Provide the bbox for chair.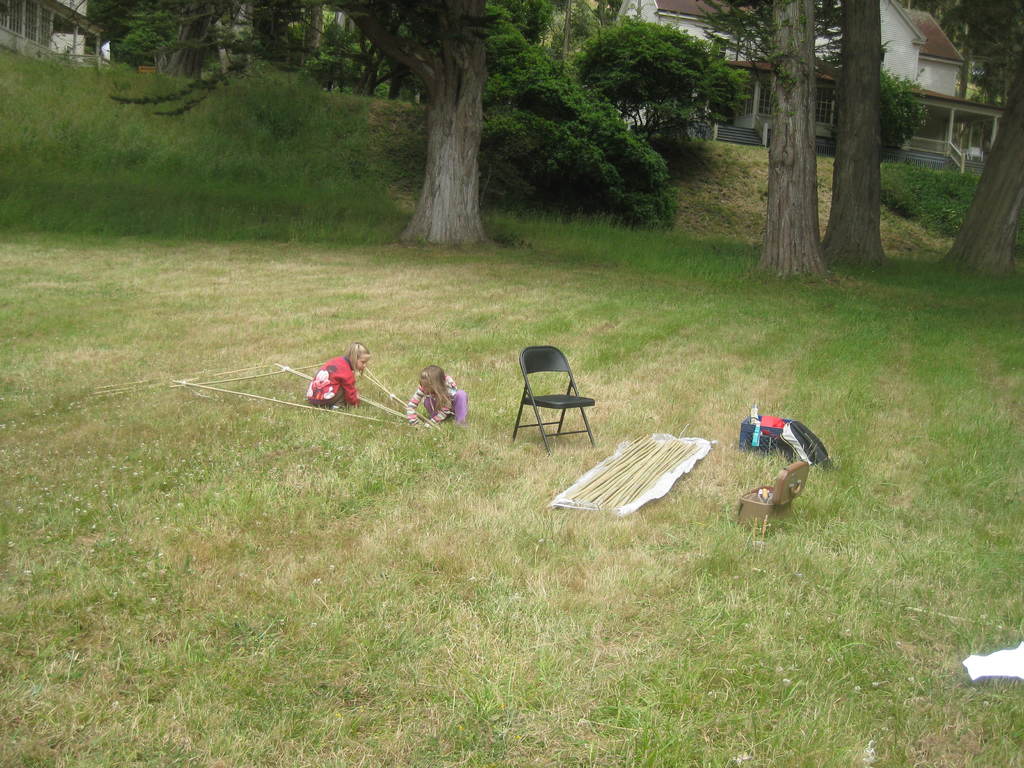
crop(509, 348, 591, 452).
